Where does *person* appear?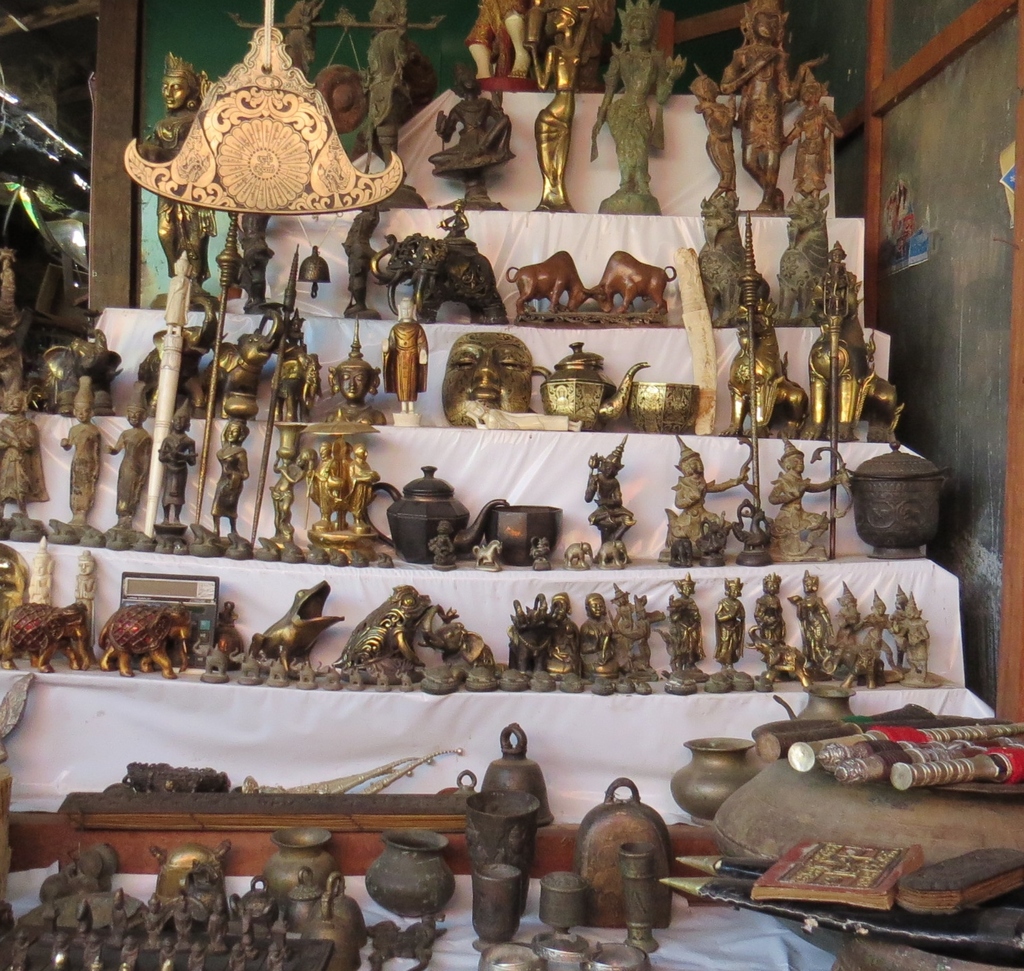
Appears at <box>578,589,618,675</box>.
